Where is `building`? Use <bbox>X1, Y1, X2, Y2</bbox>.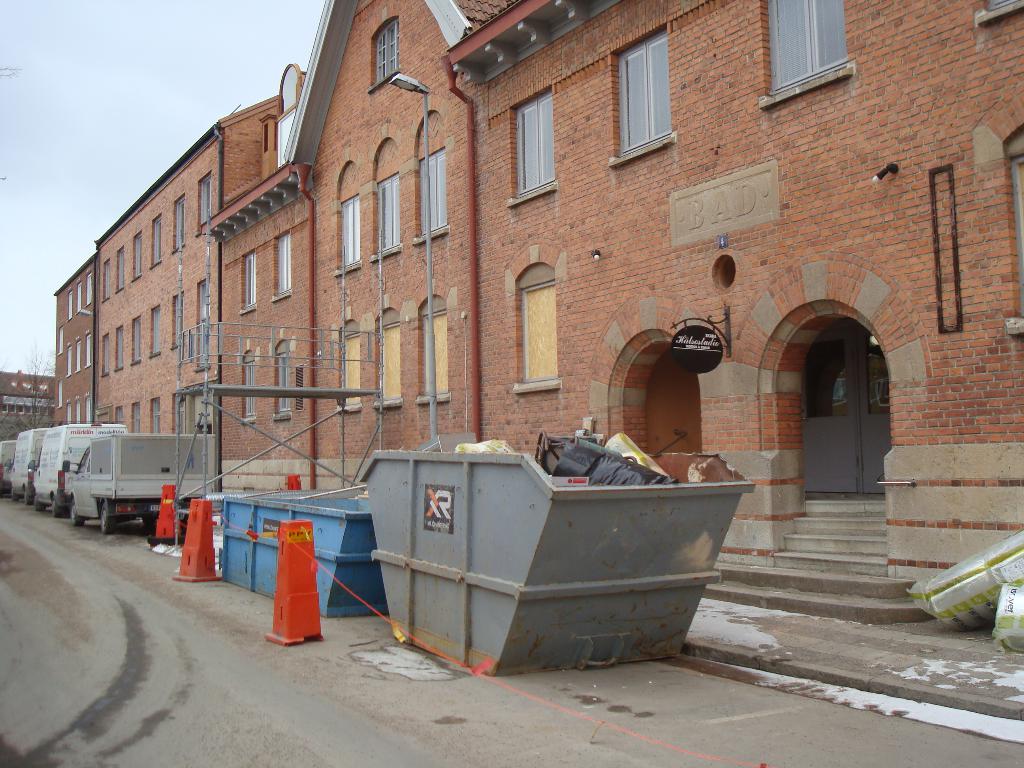
<bbox>0, 368, 56, 436</bbox>.
